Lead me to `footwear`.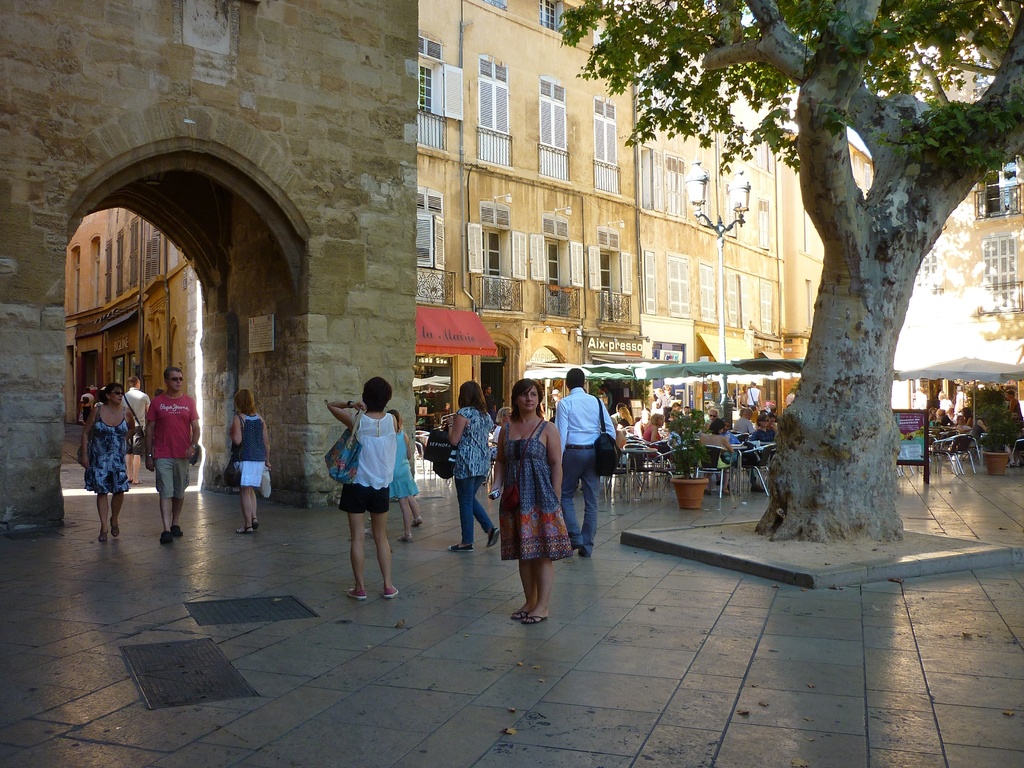
Lead to 721,491,730,496.
